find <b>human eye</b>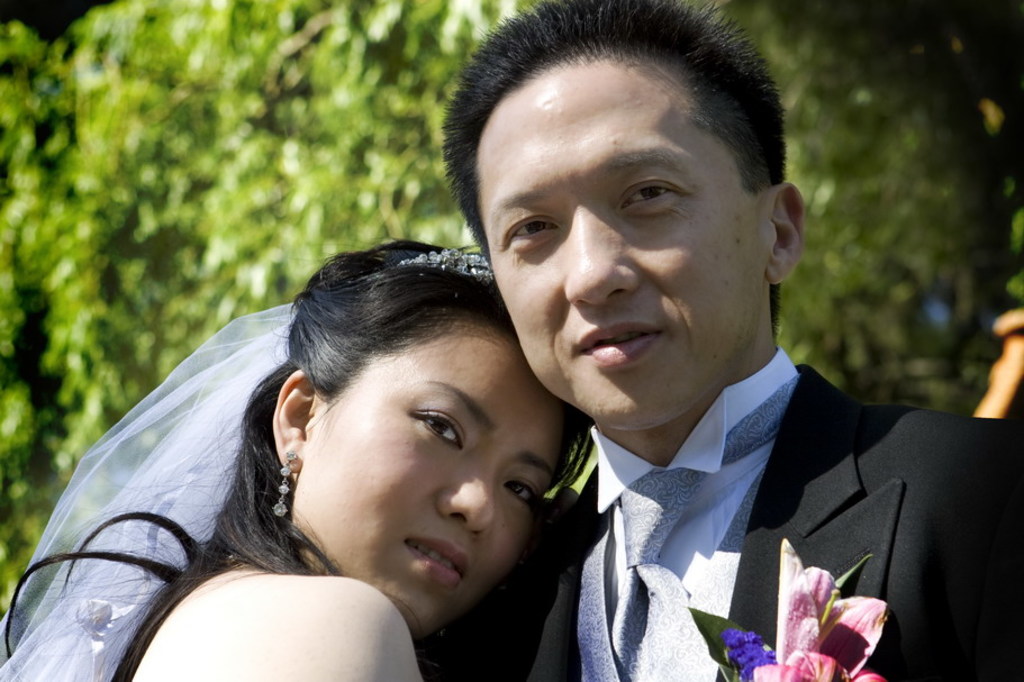
616, 164, 705, 224
